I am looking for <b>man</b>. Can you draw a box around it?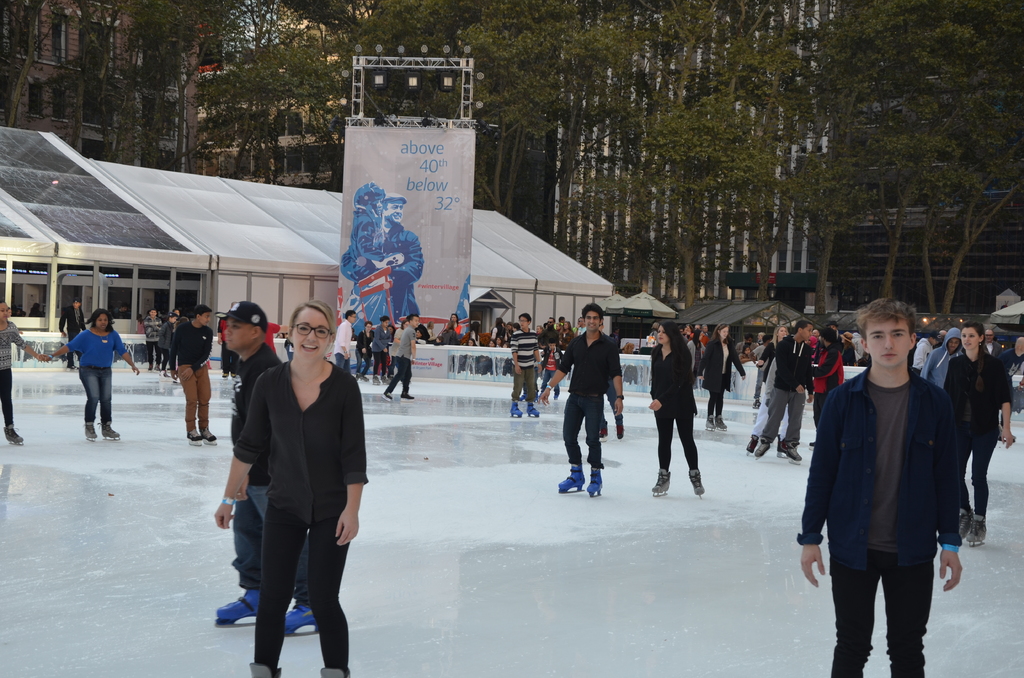
Sure, the bounding box is 513,312,544,415.
